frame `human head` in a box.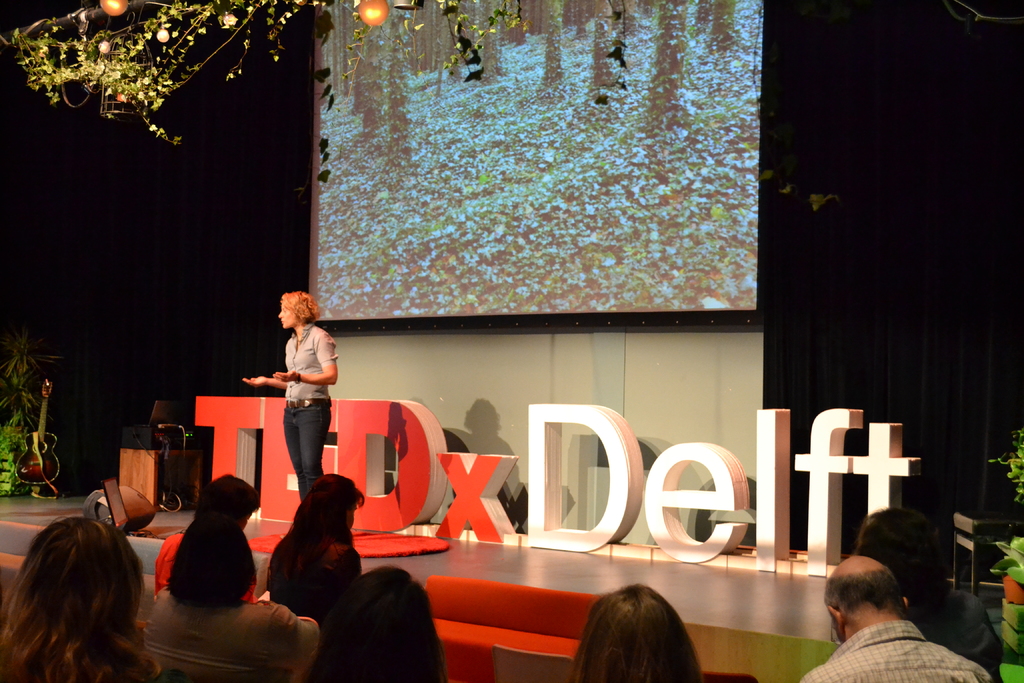
pyautogui.locateOnScreen(826, 555, 913, 641).
